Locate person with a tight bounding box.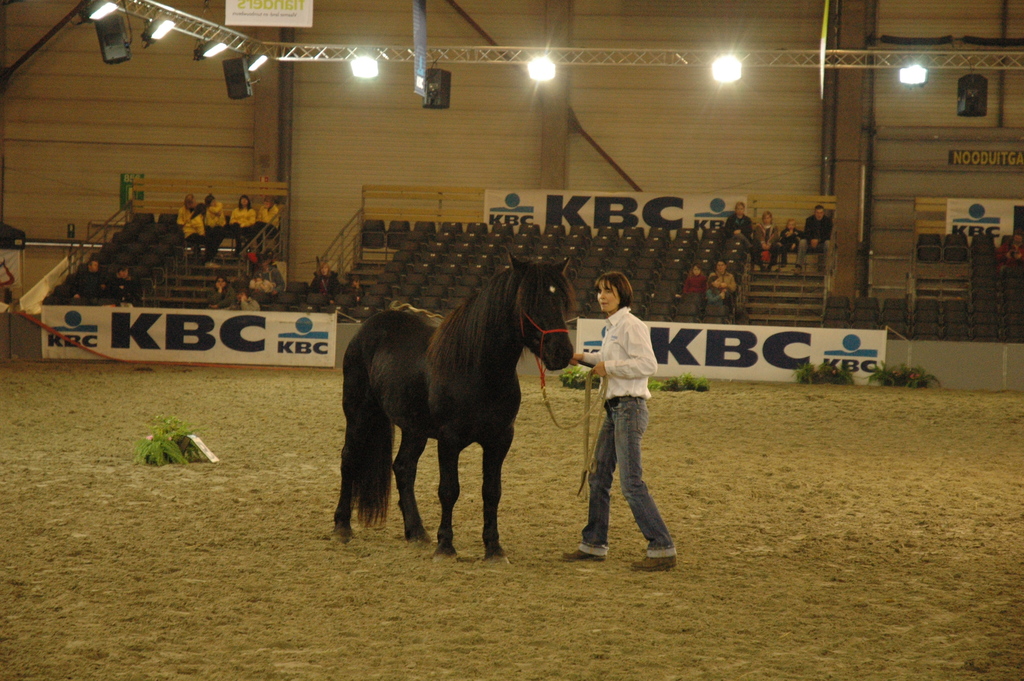
rect(791, 202, 834, 275).
